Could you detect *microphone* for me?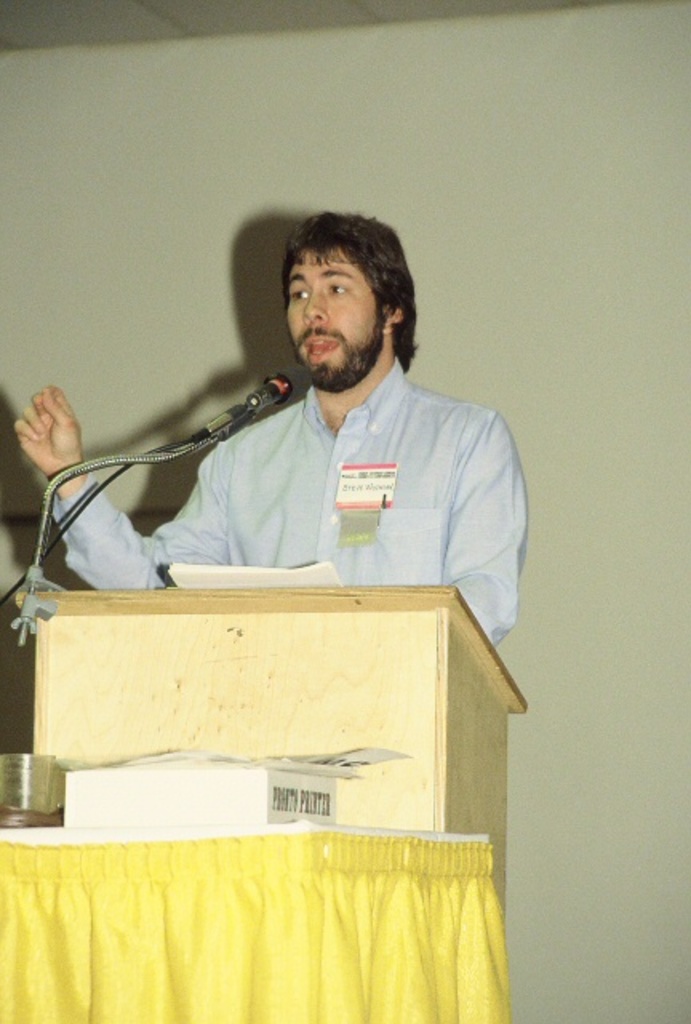
Detection result: detection(242, 362, 307, 408).
